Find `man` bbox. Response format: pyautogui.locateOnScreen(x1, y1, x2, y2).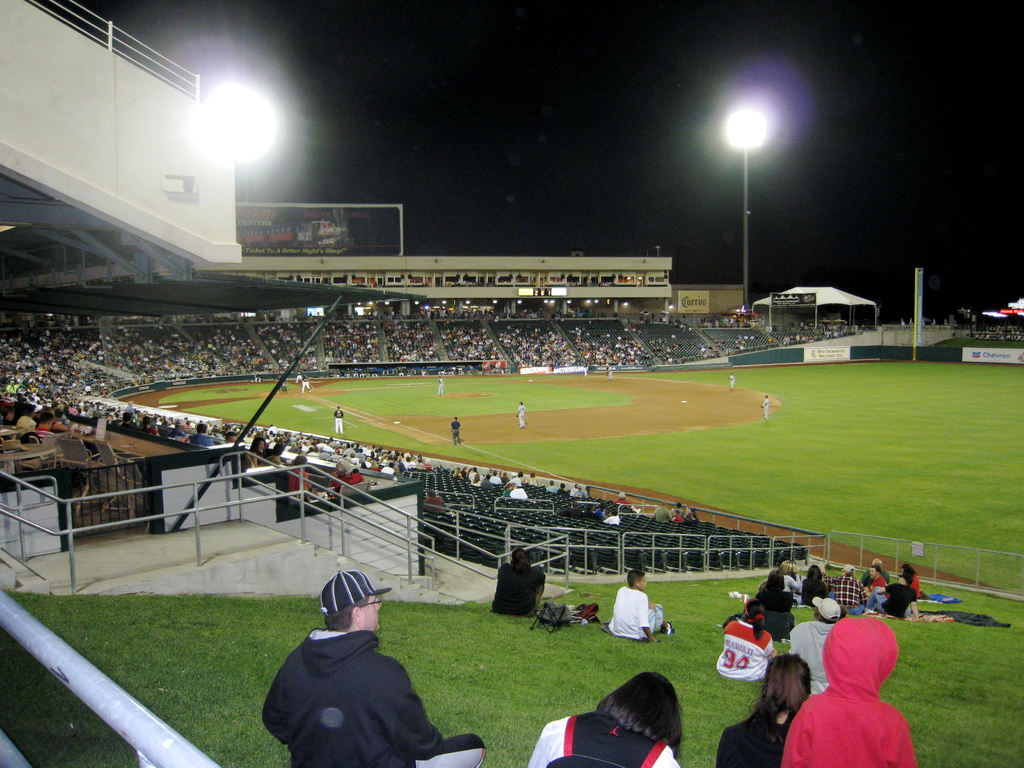
pyautogui.locateOnScreen(515, 400, 528, 431).
